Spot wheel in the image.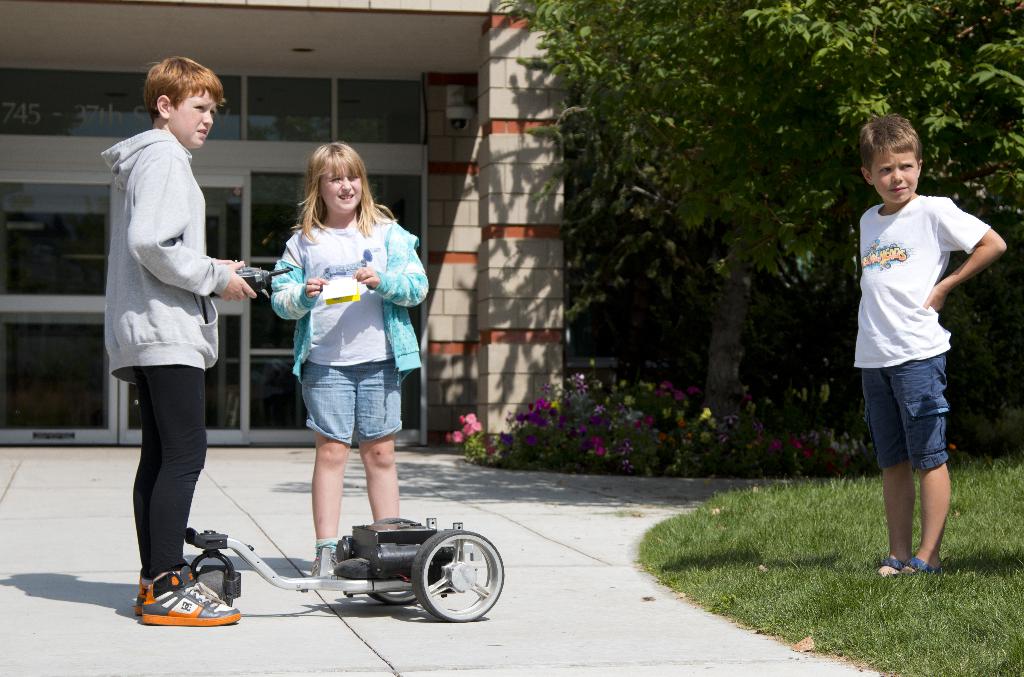
wheel found at l=371, t=517, r=415, b=608.
